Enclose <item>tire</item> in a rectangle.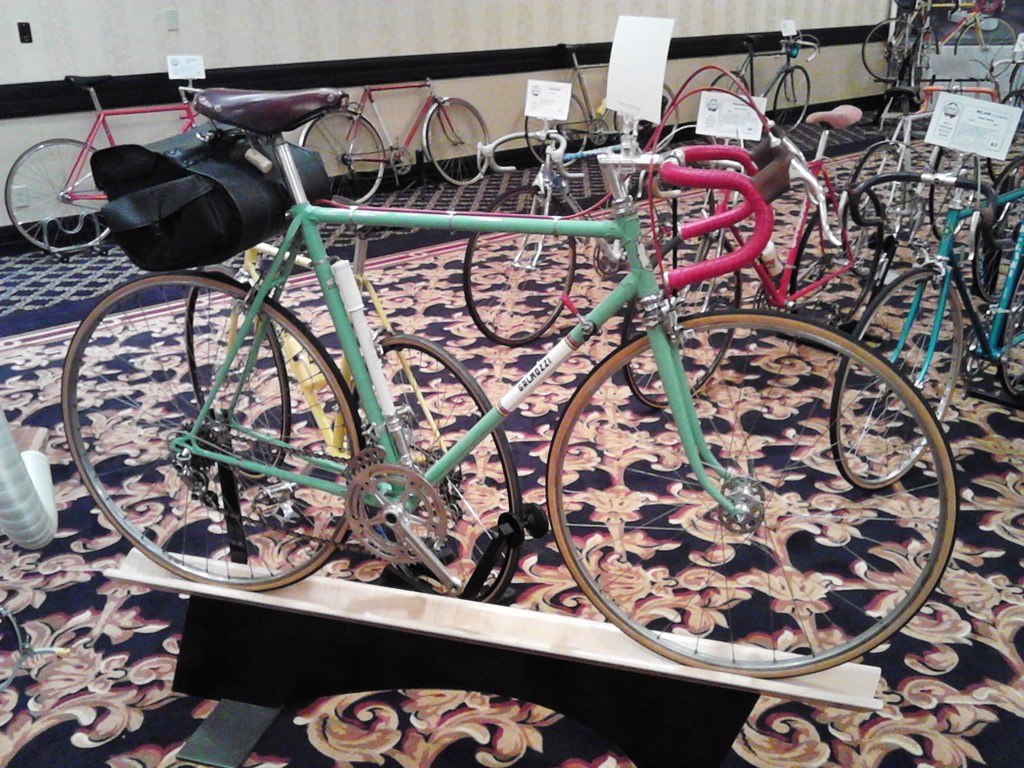
x1=465 y1=188 x2=567 y2=347.
